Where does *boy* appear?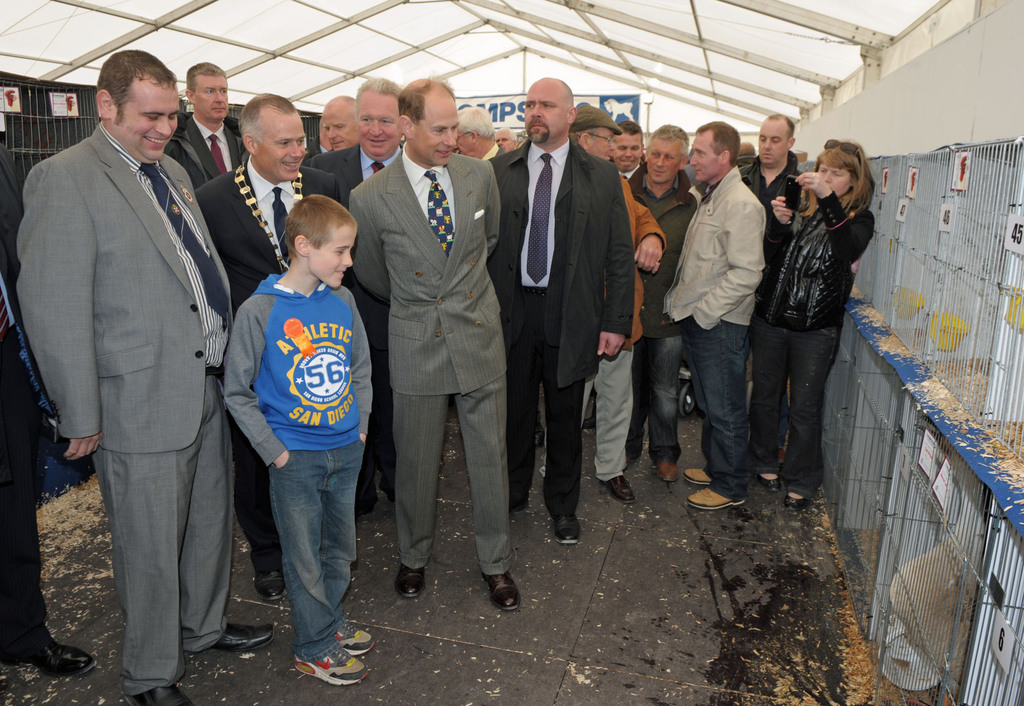
Appears at <box>204,190,372,677</box>.
